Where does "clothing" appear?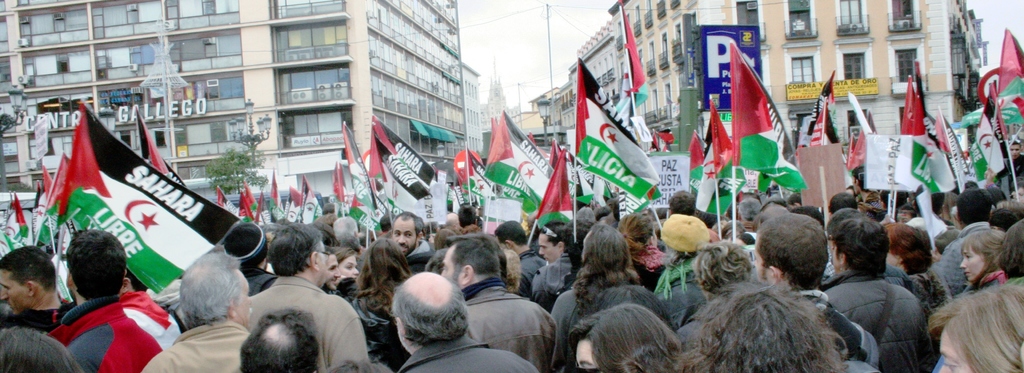
Appears at [527,253,582,301].
